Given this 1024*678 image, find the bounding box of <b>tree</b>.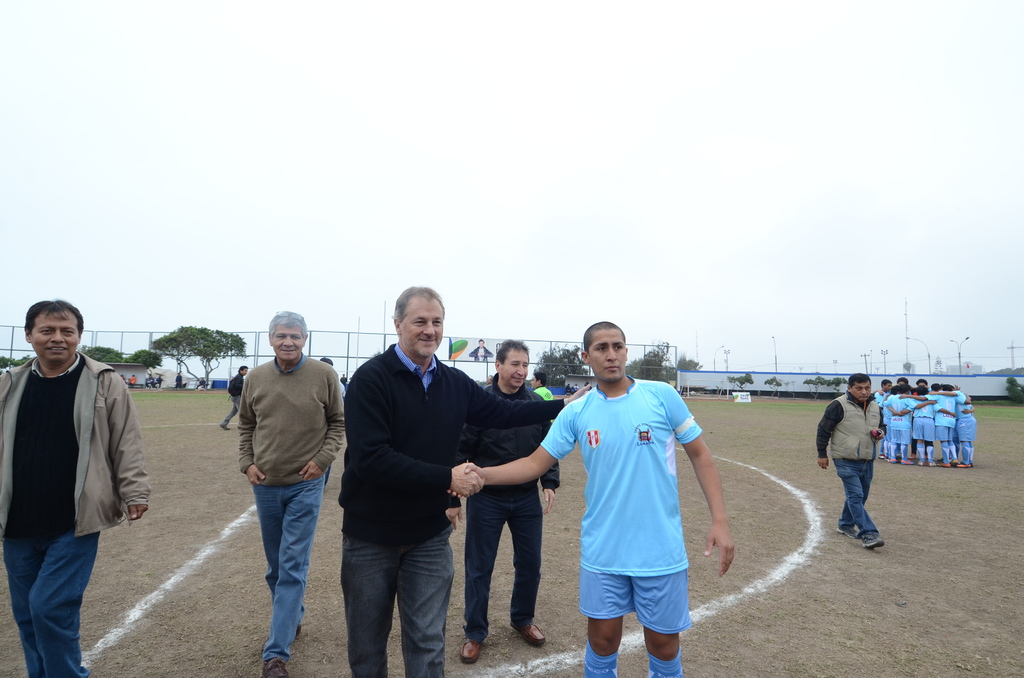
(824, 378, 852, 398).
